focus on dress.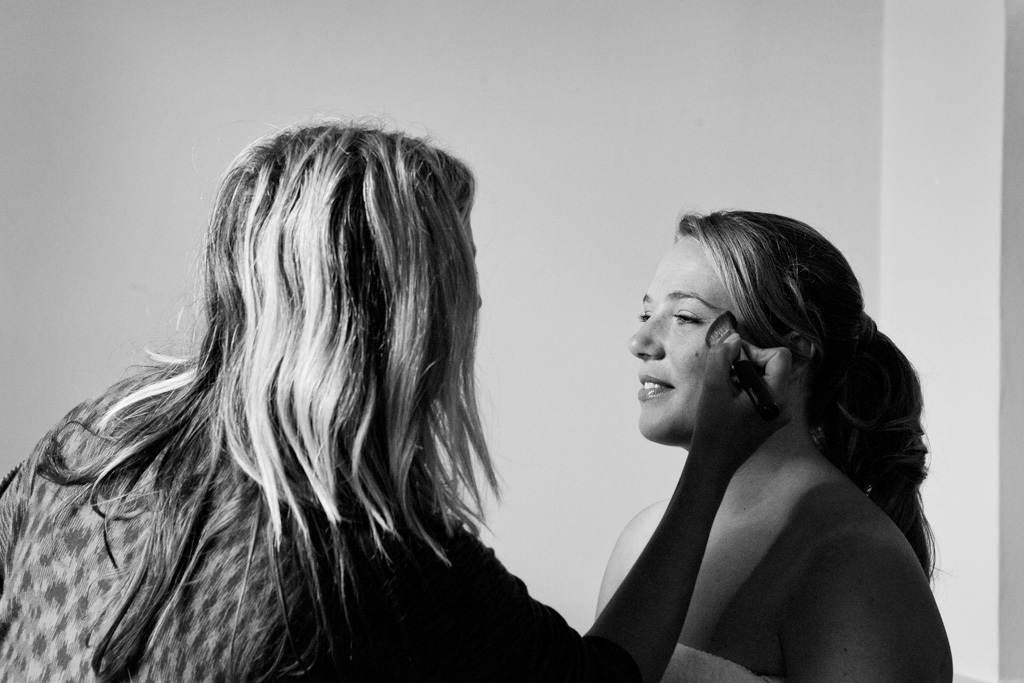
Focused at (x1=655, y1=643, x2=785, y2=682).
